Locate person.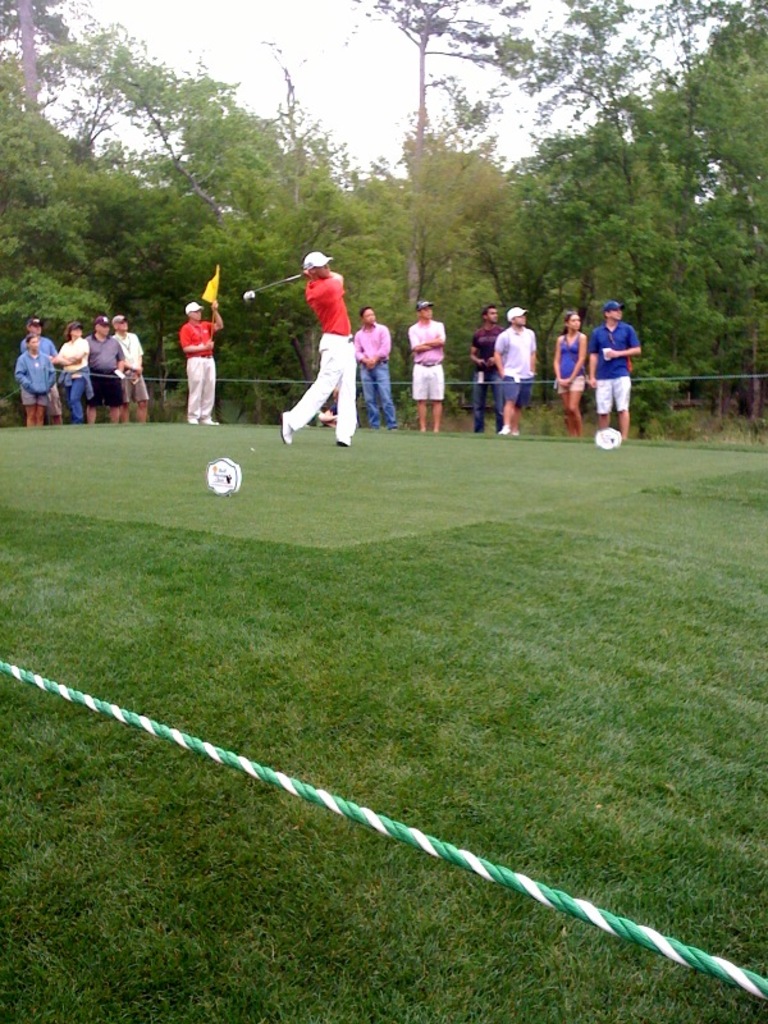
Bounding box: 352/307/397/428.
